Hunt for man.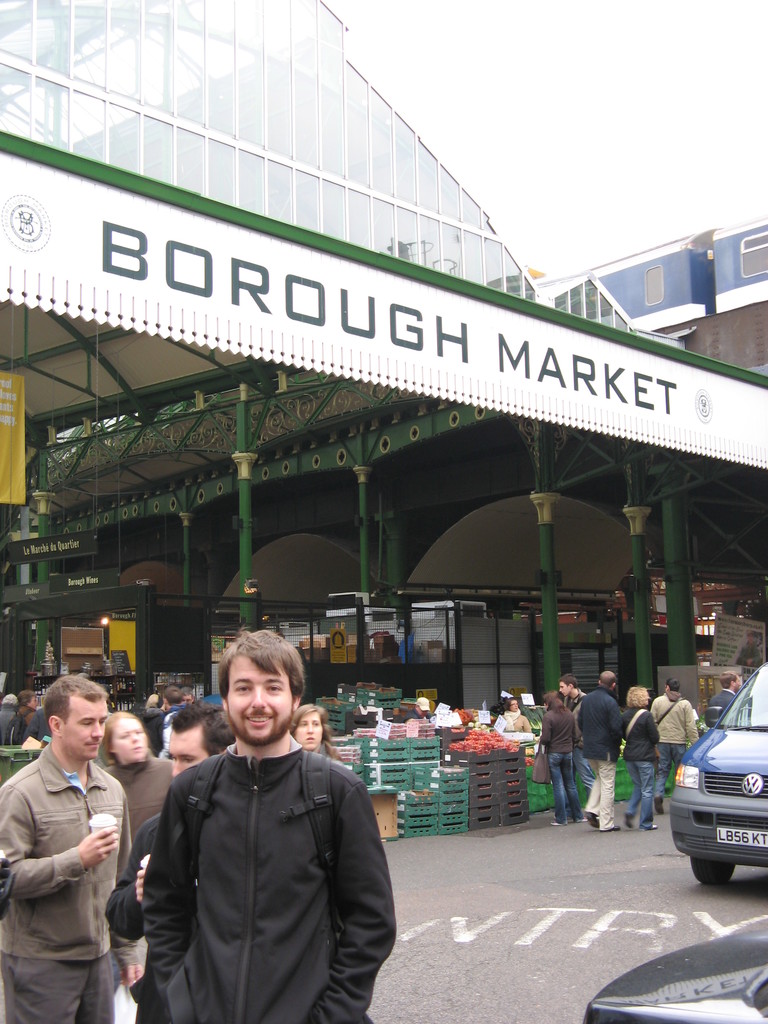
Hunted down at (134, 622, 401, 1020).
